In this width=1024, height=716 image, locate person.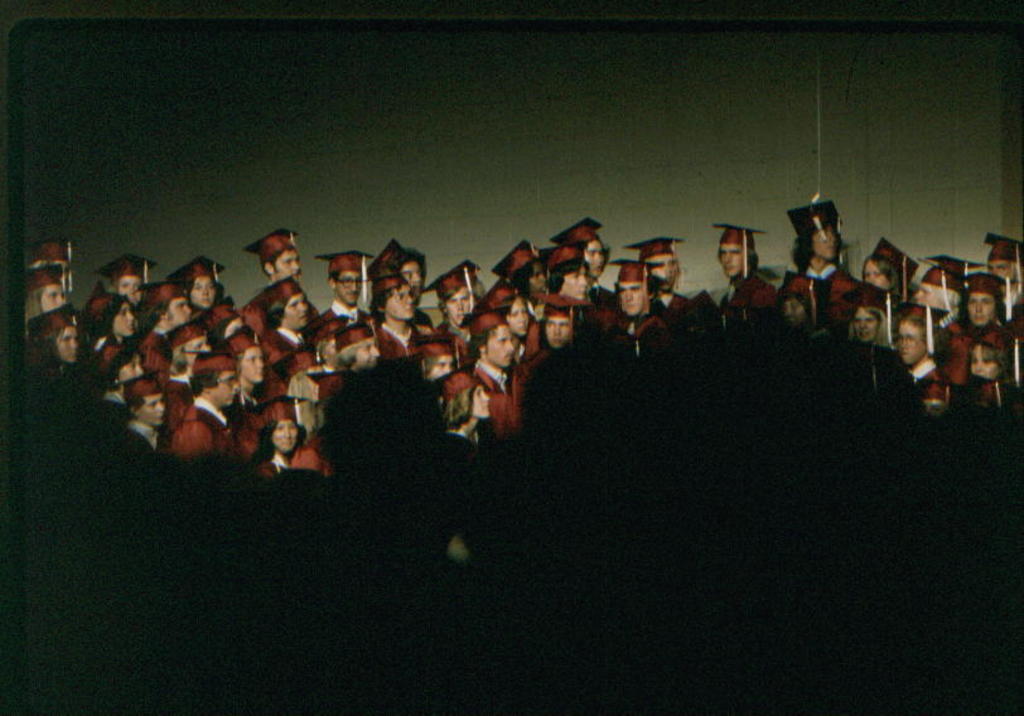
Bounding box: (455, 309, 525, 444).
